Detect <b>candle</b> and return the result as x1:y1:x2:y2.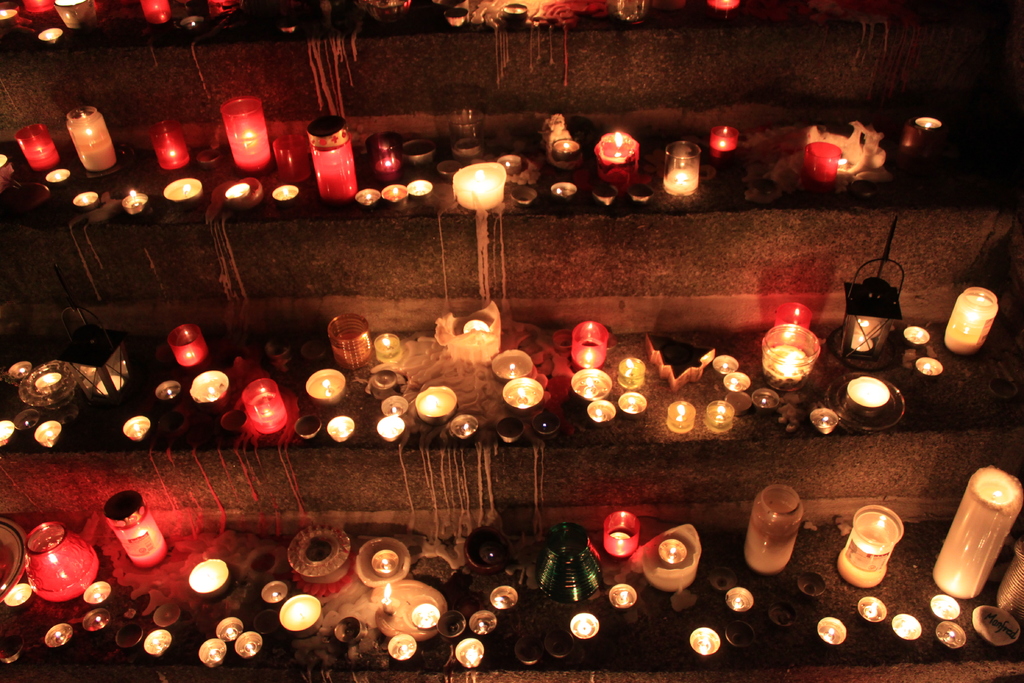
355:189:376:210.
